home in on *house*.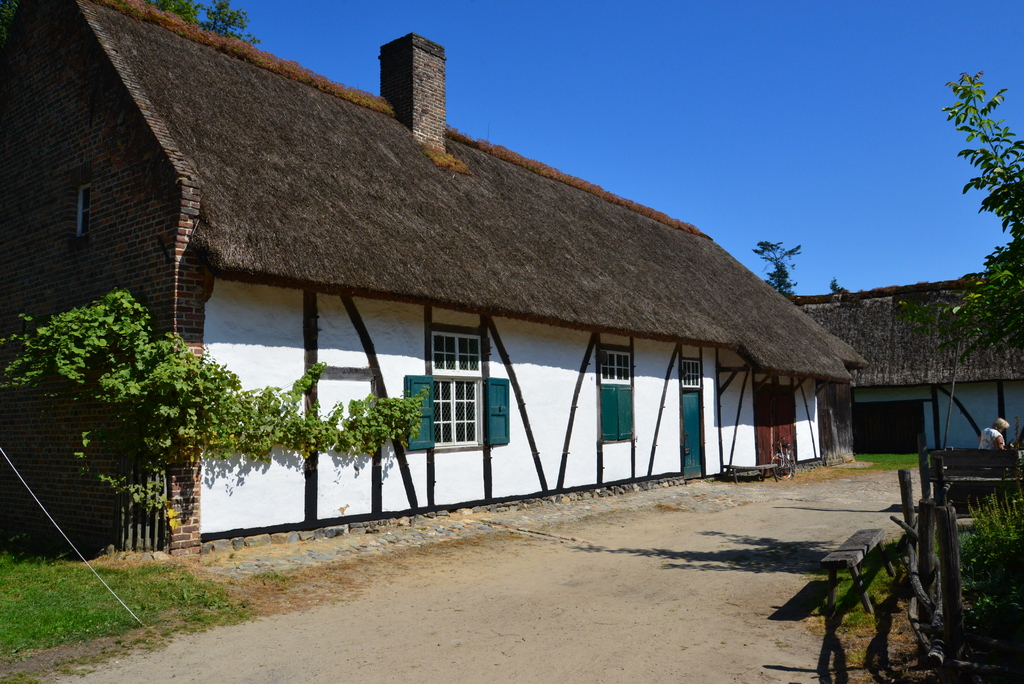
Homed in at 2,0,872,556.
